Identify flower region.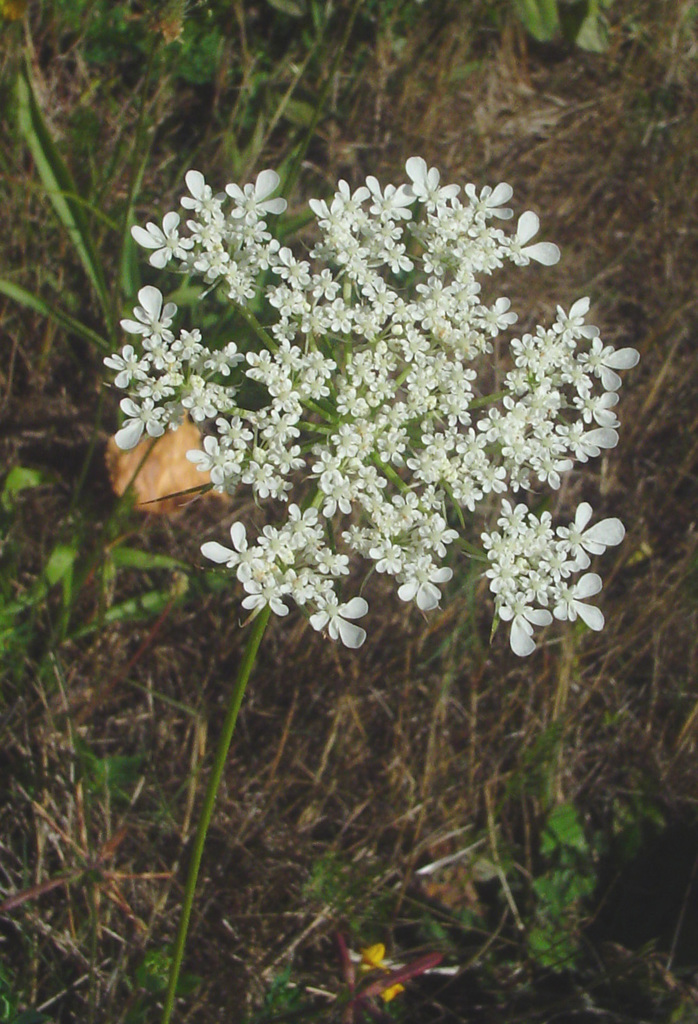
Region: bbox=(424, 429, 459, 452).
